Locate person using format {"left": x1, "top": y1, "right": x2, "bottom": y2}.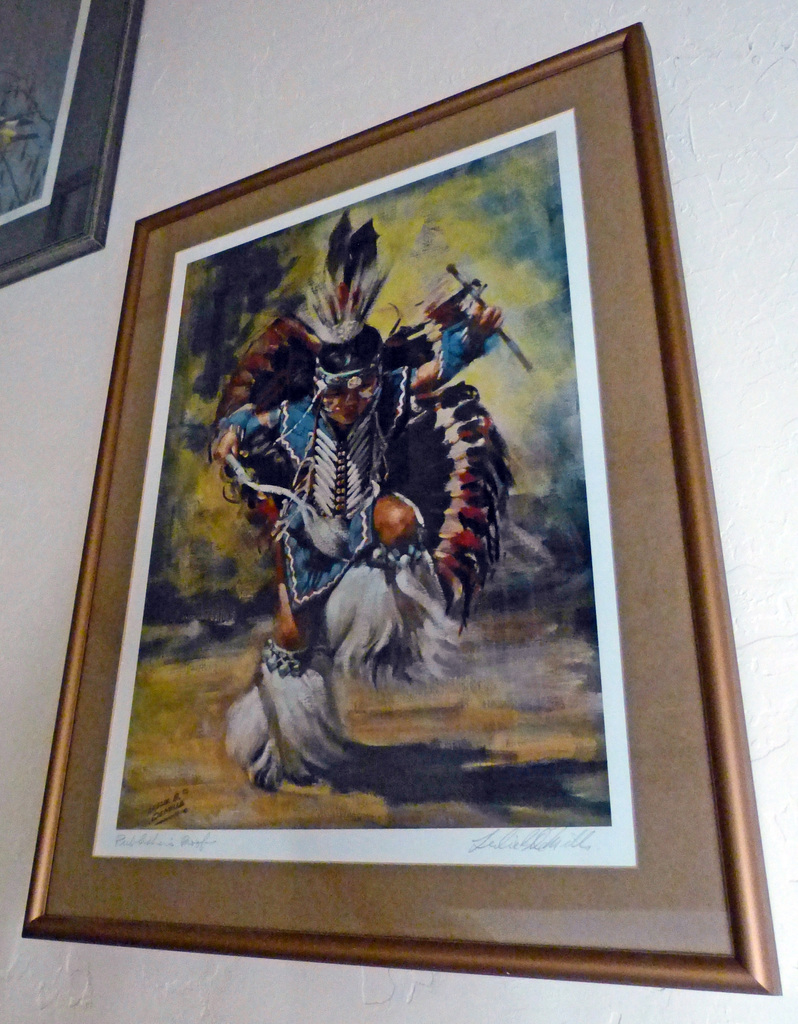
{"left": 213, "top": 316, "right": 492, "bottom": 716}.
